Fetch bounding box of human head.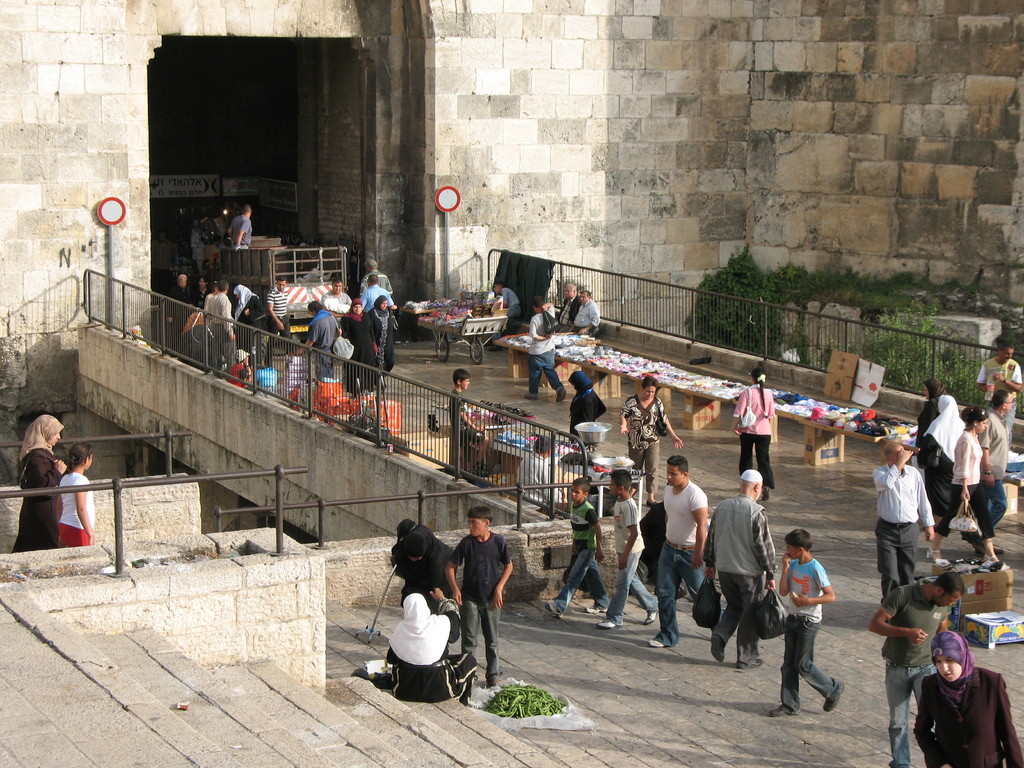
Bbox: BBox(641, 374, 657, 398).
